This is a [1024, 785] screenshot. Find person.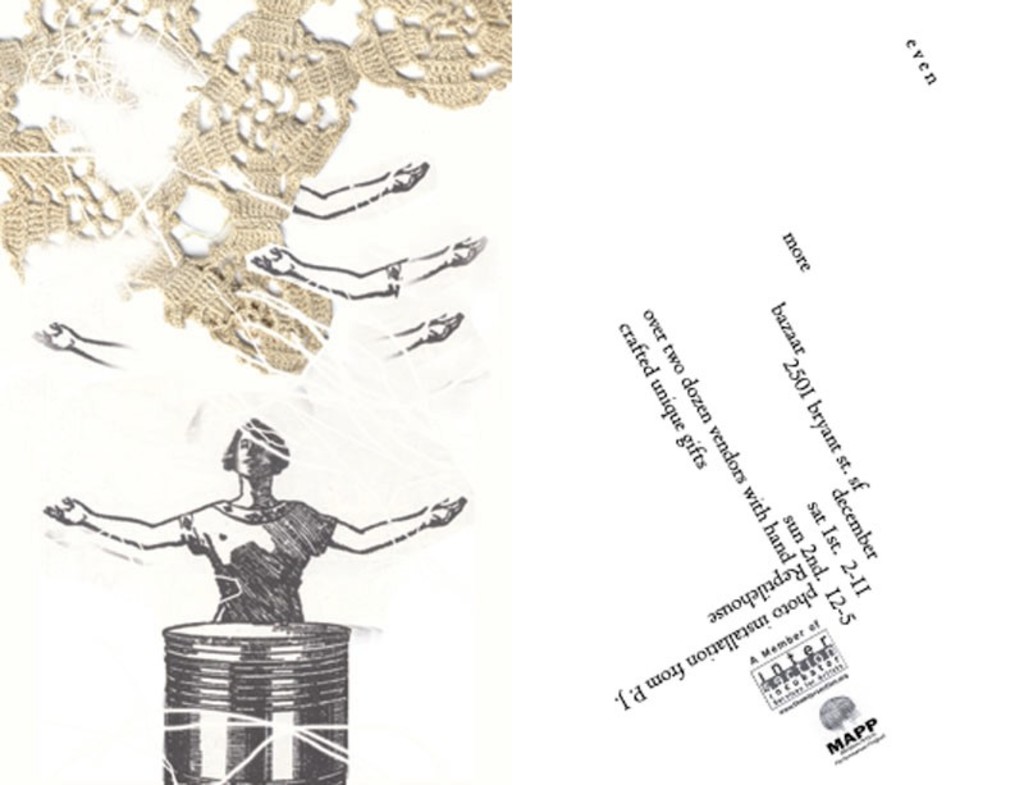
Bounding box: [left=24, top=302, right=461, bottom=426].
